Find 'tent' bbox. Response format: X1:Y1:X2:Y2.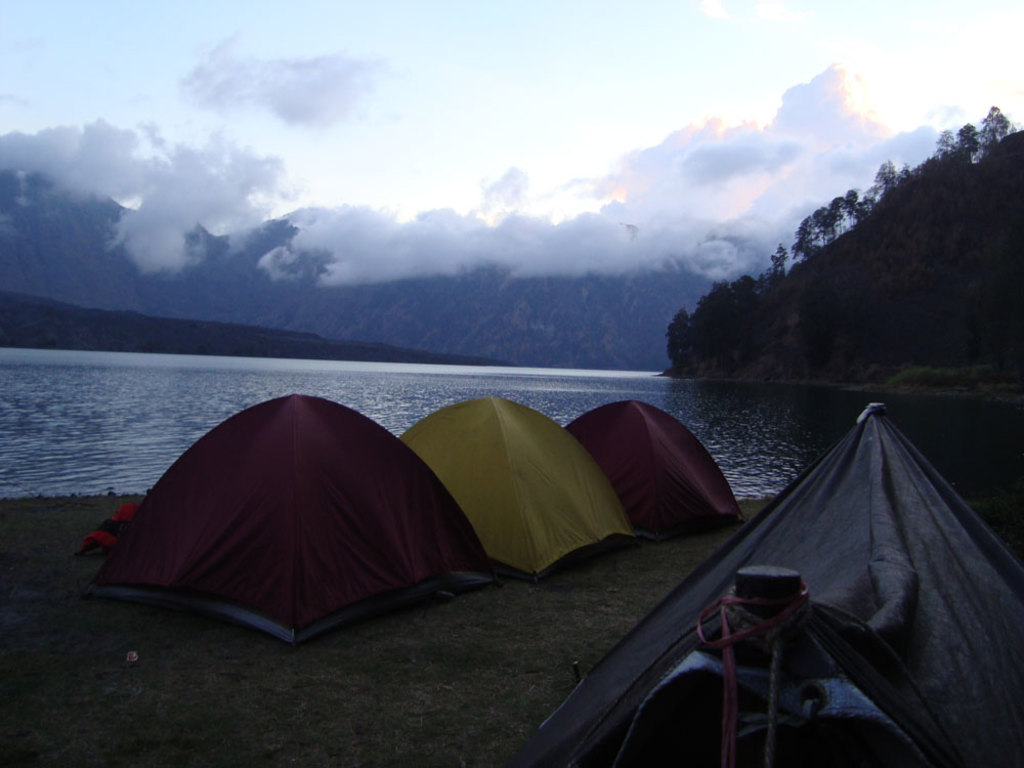
399:381:637:590.
